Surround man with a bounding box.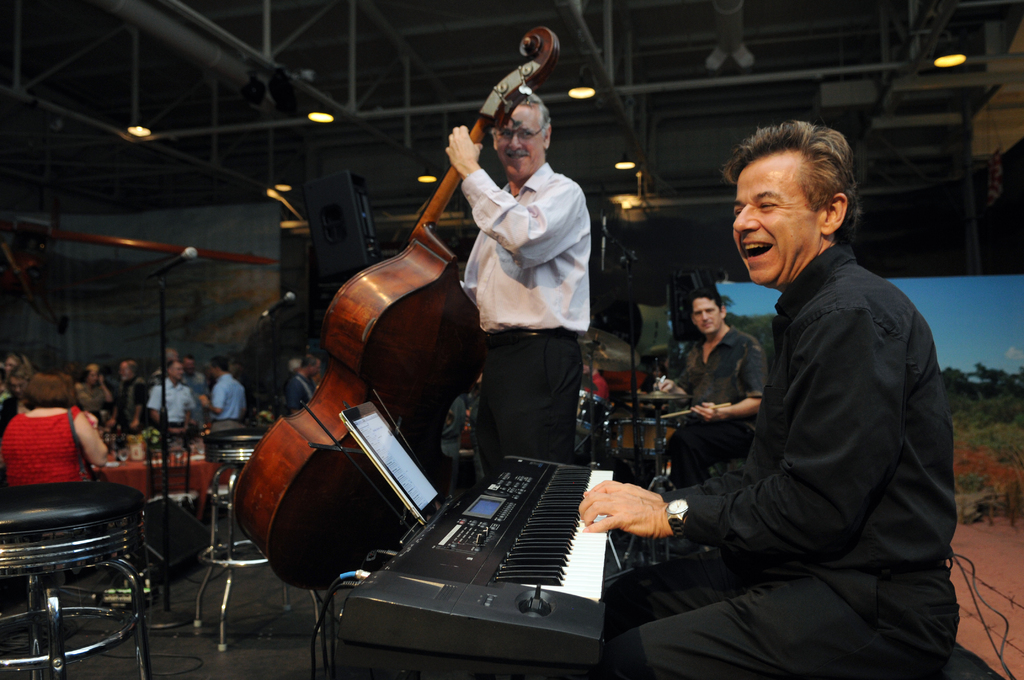
select_region(575, 119, 961, 679).
